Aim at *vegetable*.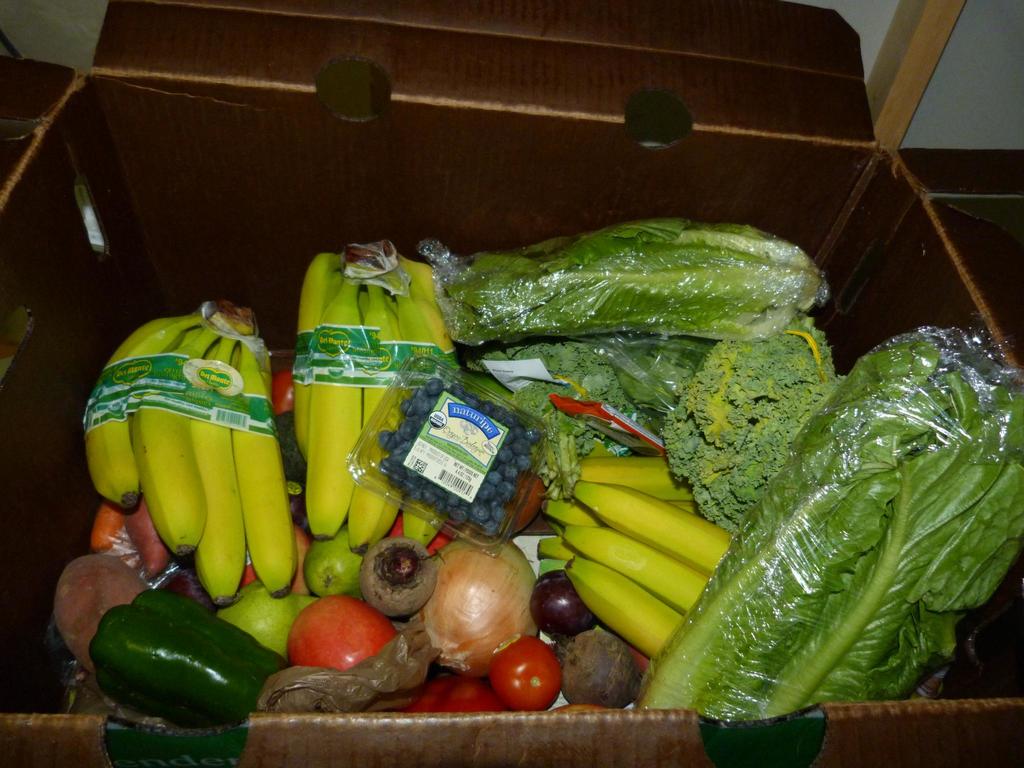
Aimed at box=[533, 565, 600, 651].
